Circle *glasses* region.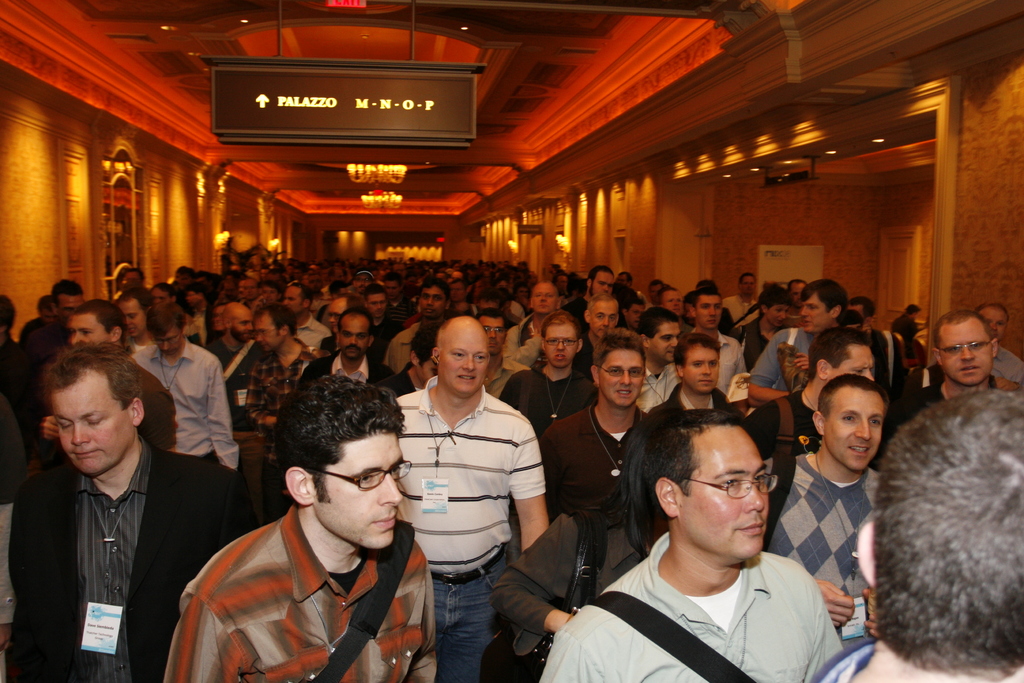
Region: 599,366,648,379.
